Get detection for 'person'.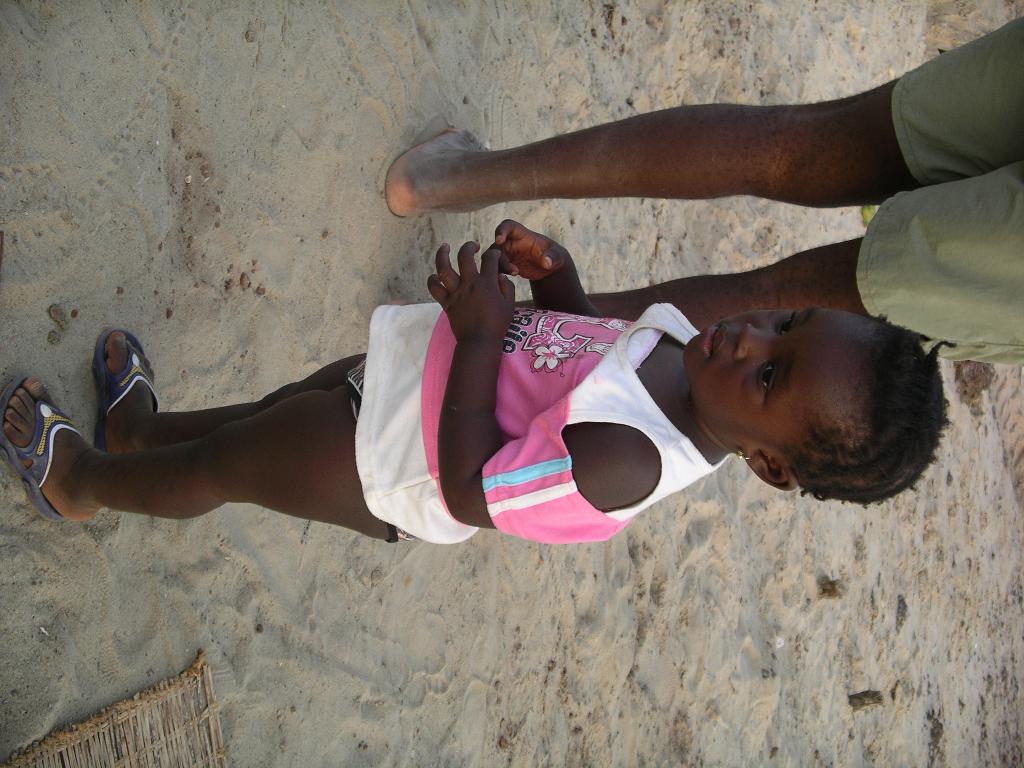
Detection: <region>4, 212, 957, 548</region>.
